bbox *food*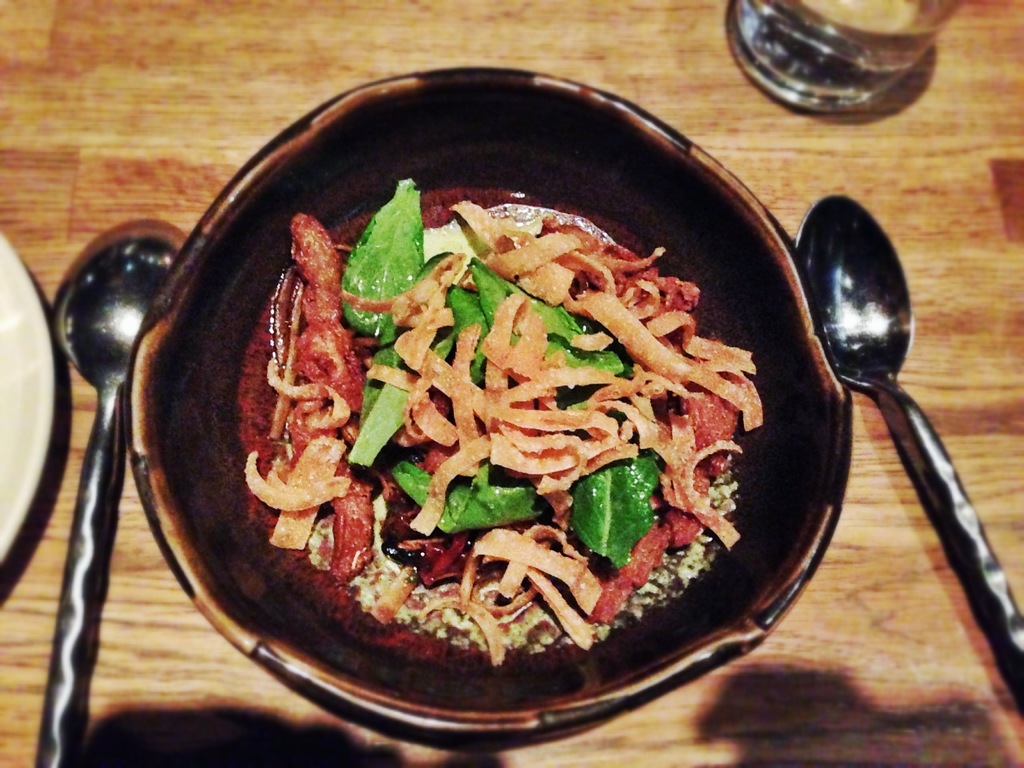
(x1=182, y1=163, x2=763, y2=694)
